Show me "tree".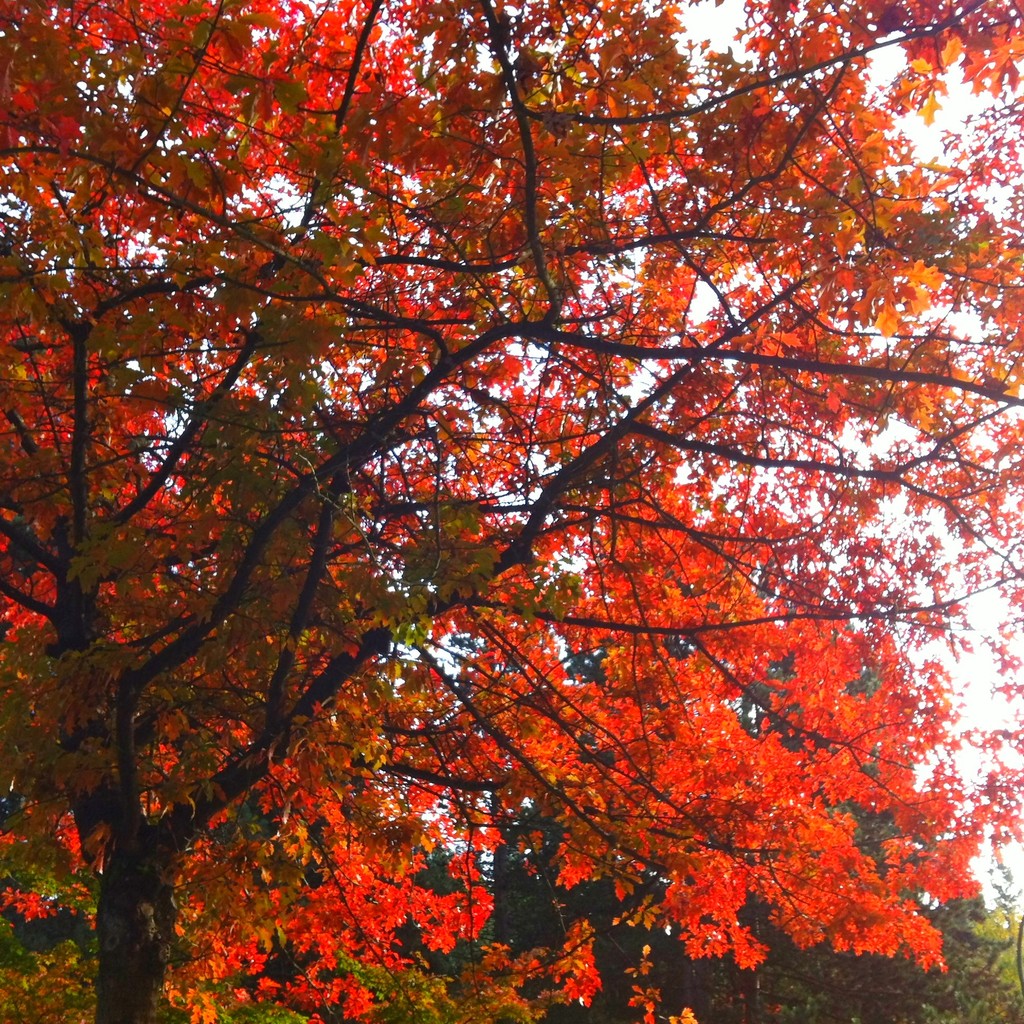
"tree" is here: select_region(23, 0, 1005, 1023).
